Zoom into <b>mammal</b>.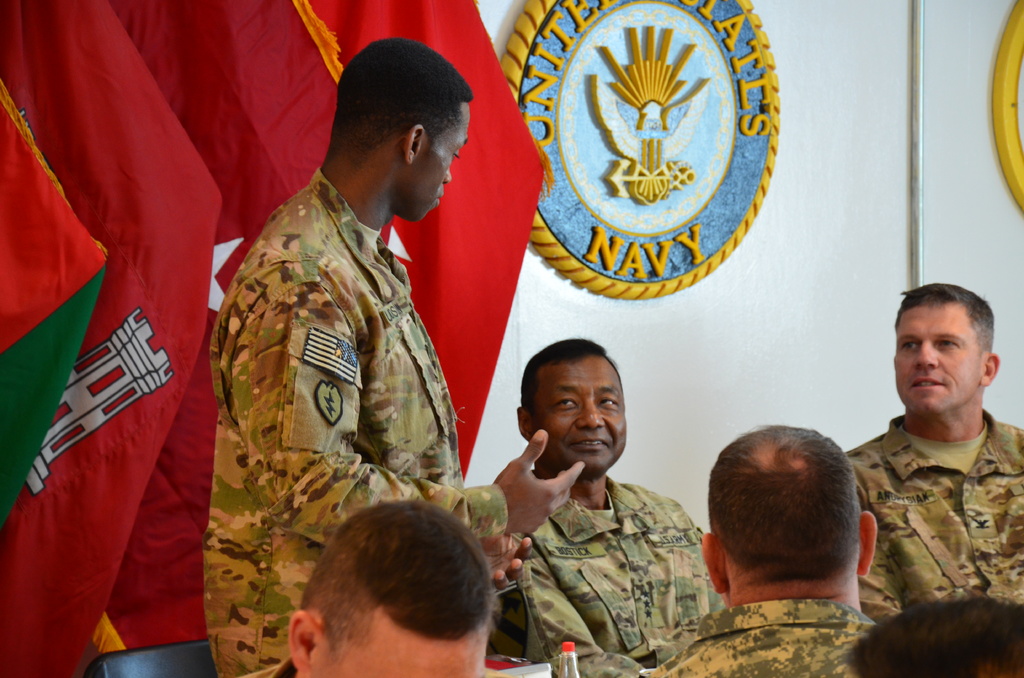
Zoom target: bbox=[845, 285, 1023, 622].
